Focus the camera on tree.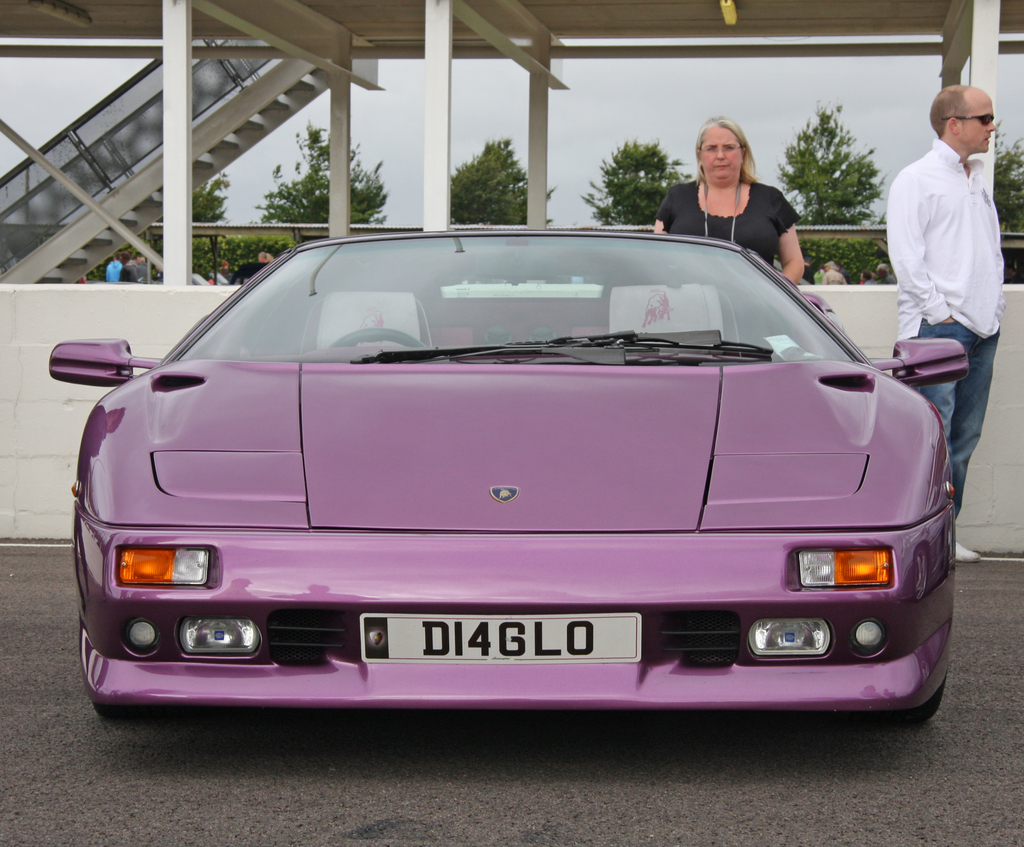
Focus region: [left=128, top=136, right=295, bottom=289].
